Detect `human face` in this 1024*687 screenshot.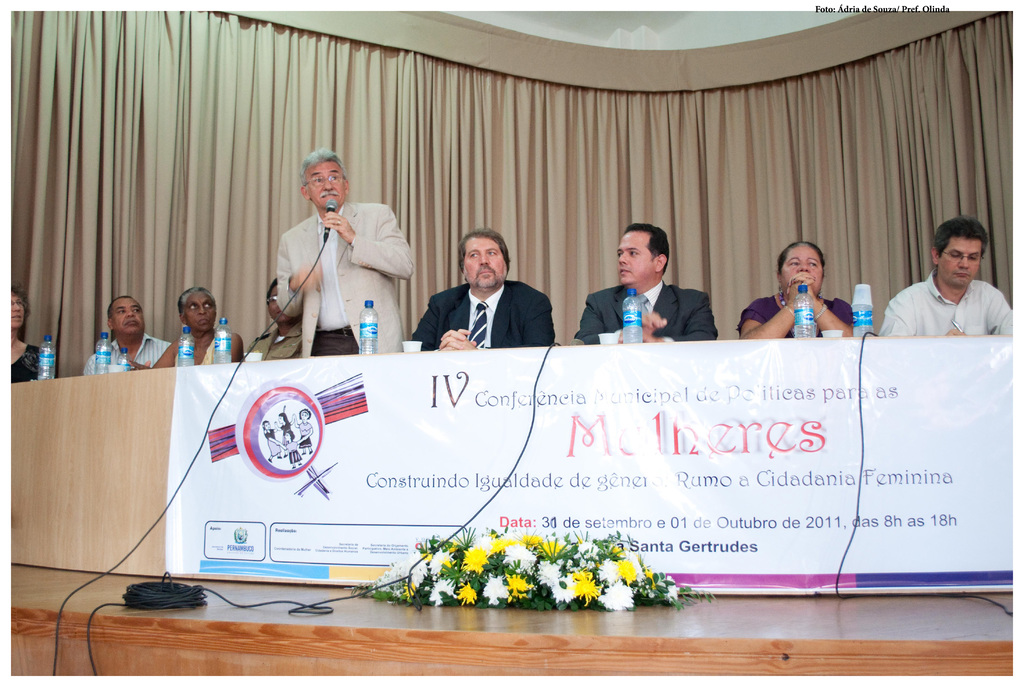
Detection: detection(463, 238, 506, 287).
